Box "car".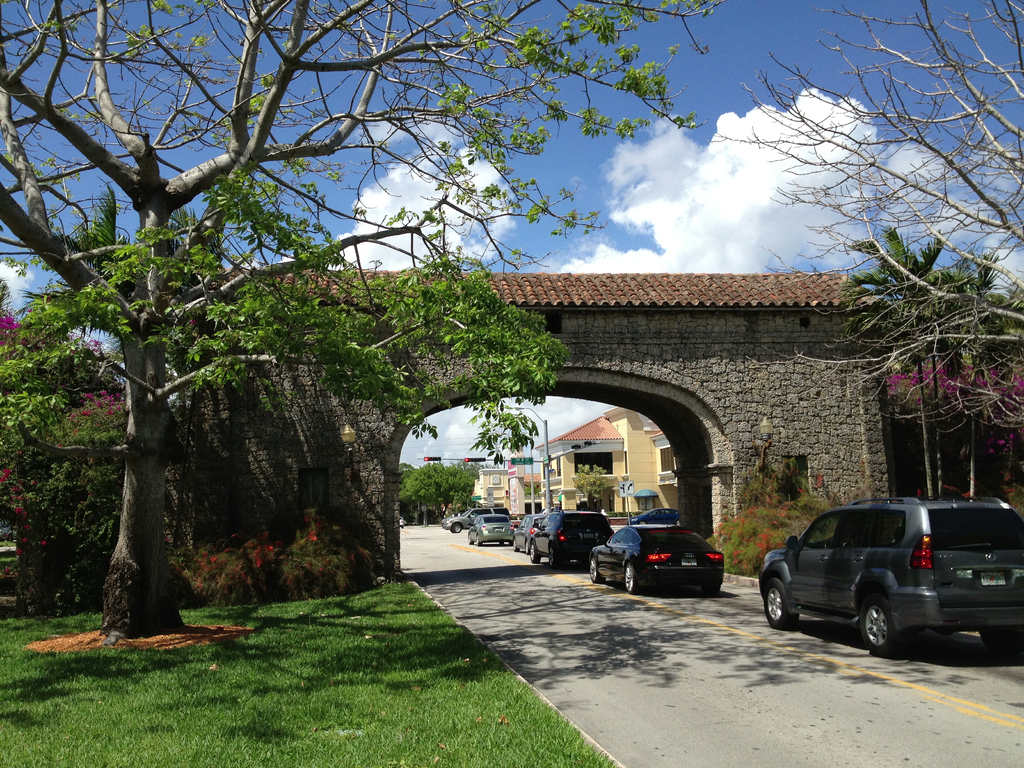
<bbox>511, 513, 548, 553</bbox>.
